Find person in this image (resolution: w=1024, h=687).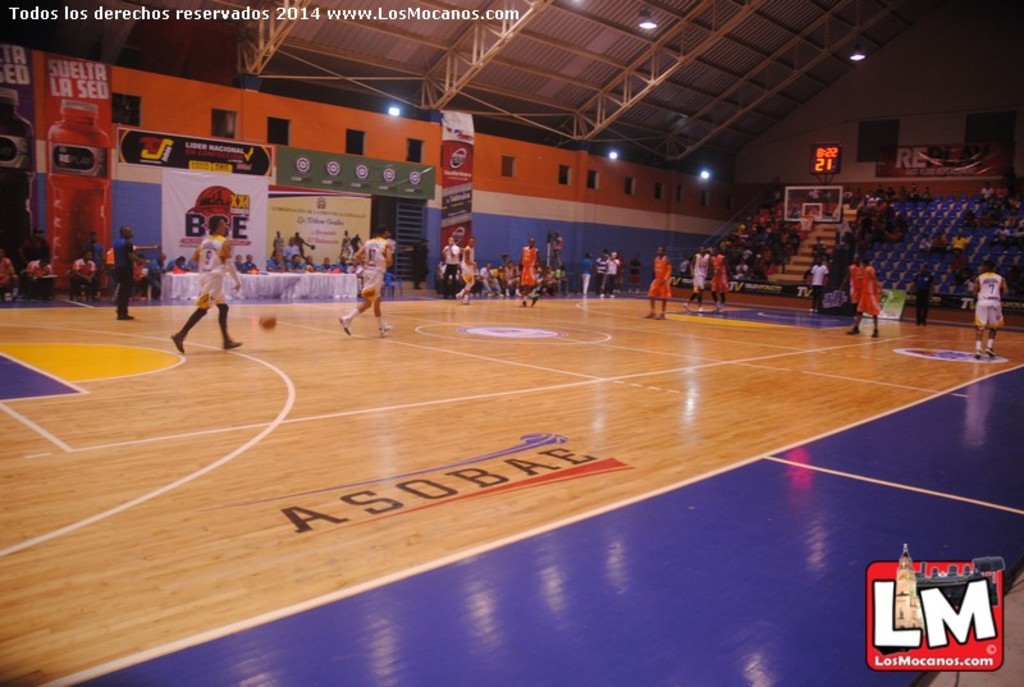
934, 232, 950, 267.
